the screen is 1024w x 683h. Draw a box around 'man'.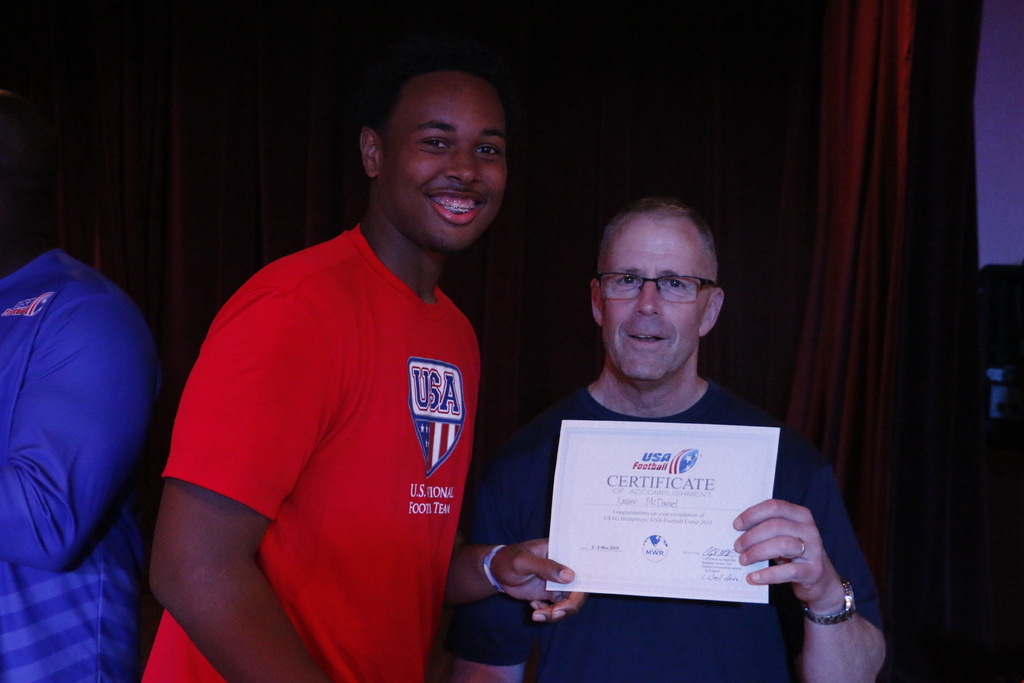
145,64,586,682.
